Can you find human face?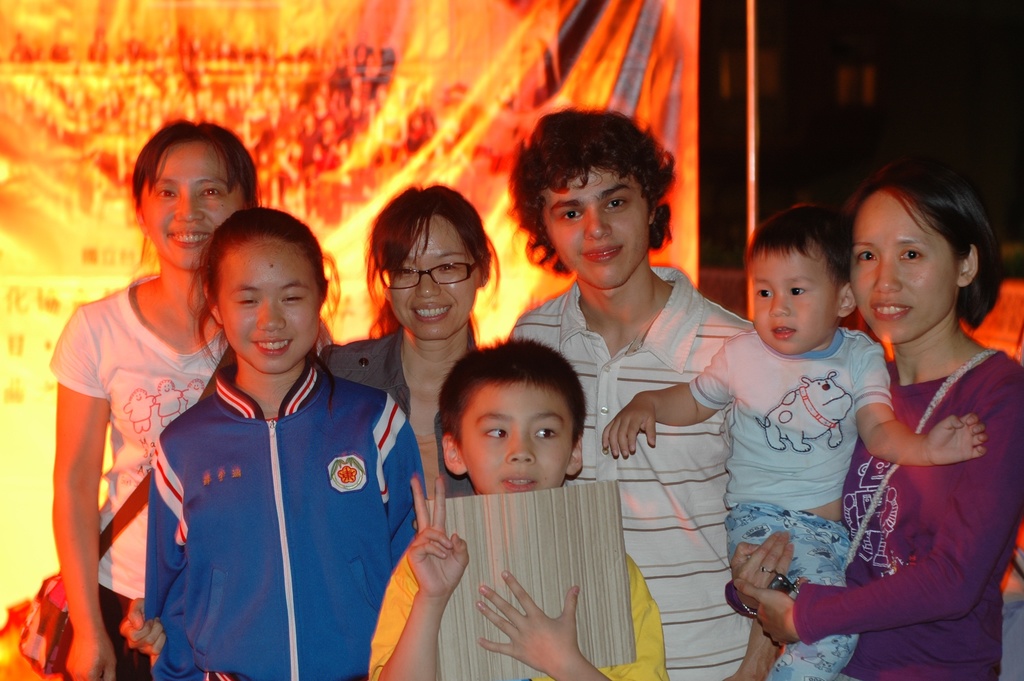
Yes, bounding box: 391, 218, 493, 334.
